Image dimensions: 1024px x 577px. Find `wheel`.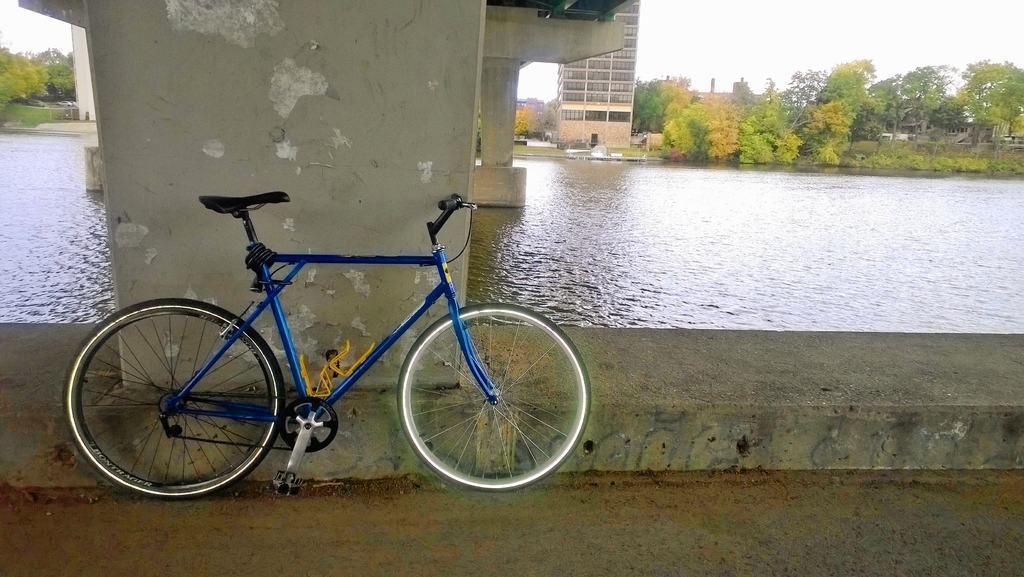
63, 299, 285, 498.
